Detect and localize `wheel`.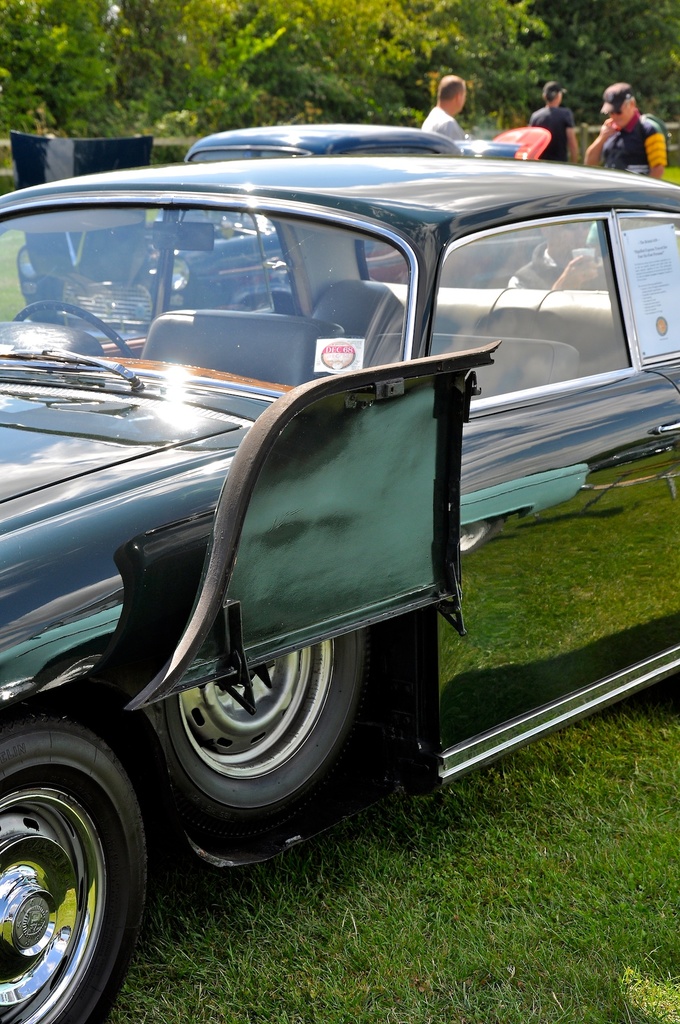
Localized at (left=134, top=620, right=391, bottom=820).
